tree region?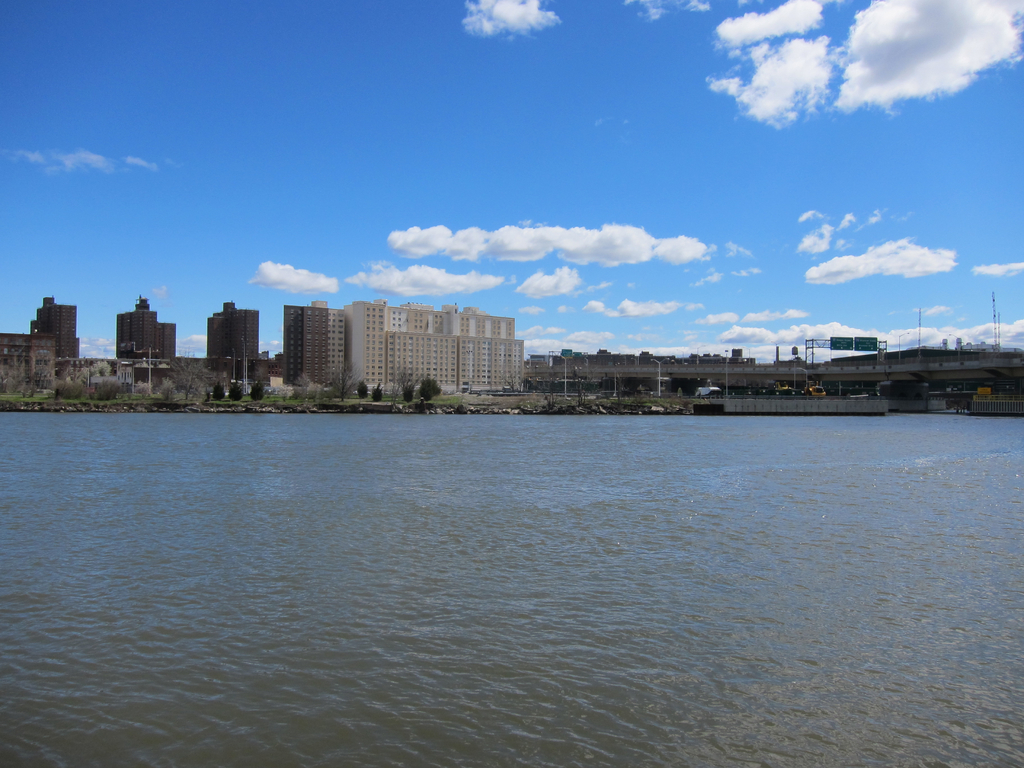
l=287, t=371, r=333, b=401
